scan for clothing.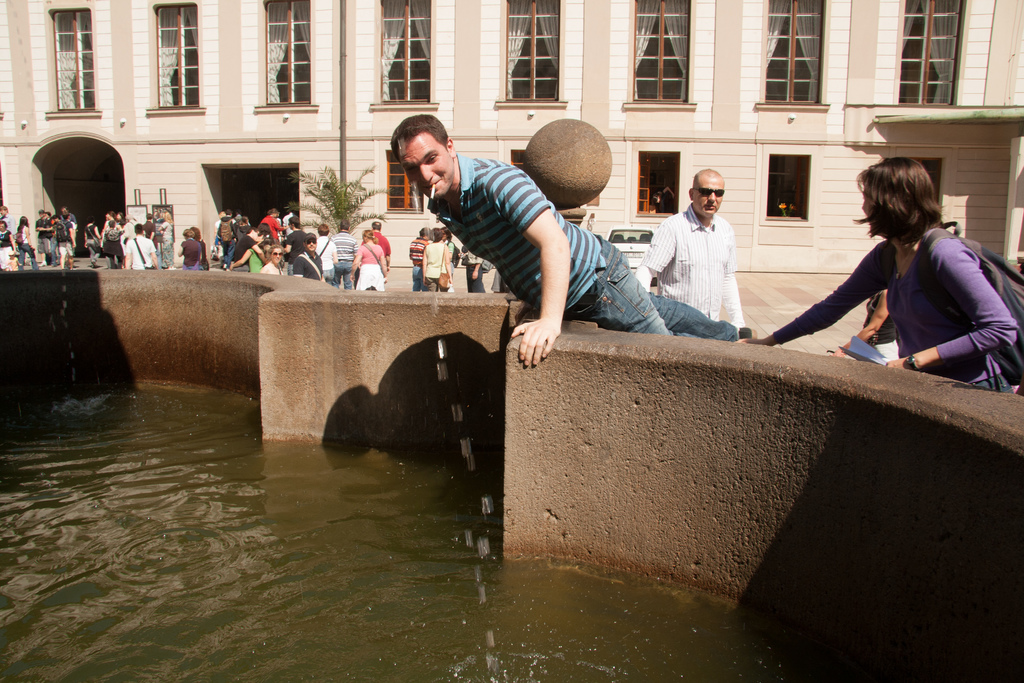
Scan result: rect(408, 236, 426, 288).
